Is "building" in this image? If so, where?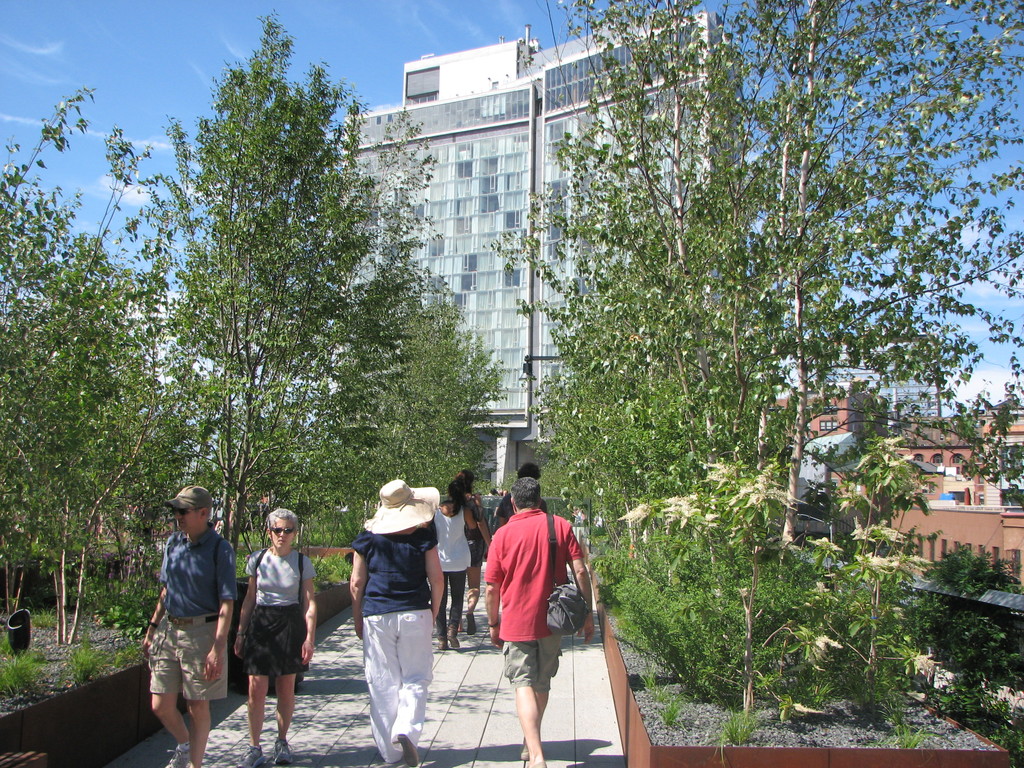
Yes, at detection(767, 396, 1023, 597).
